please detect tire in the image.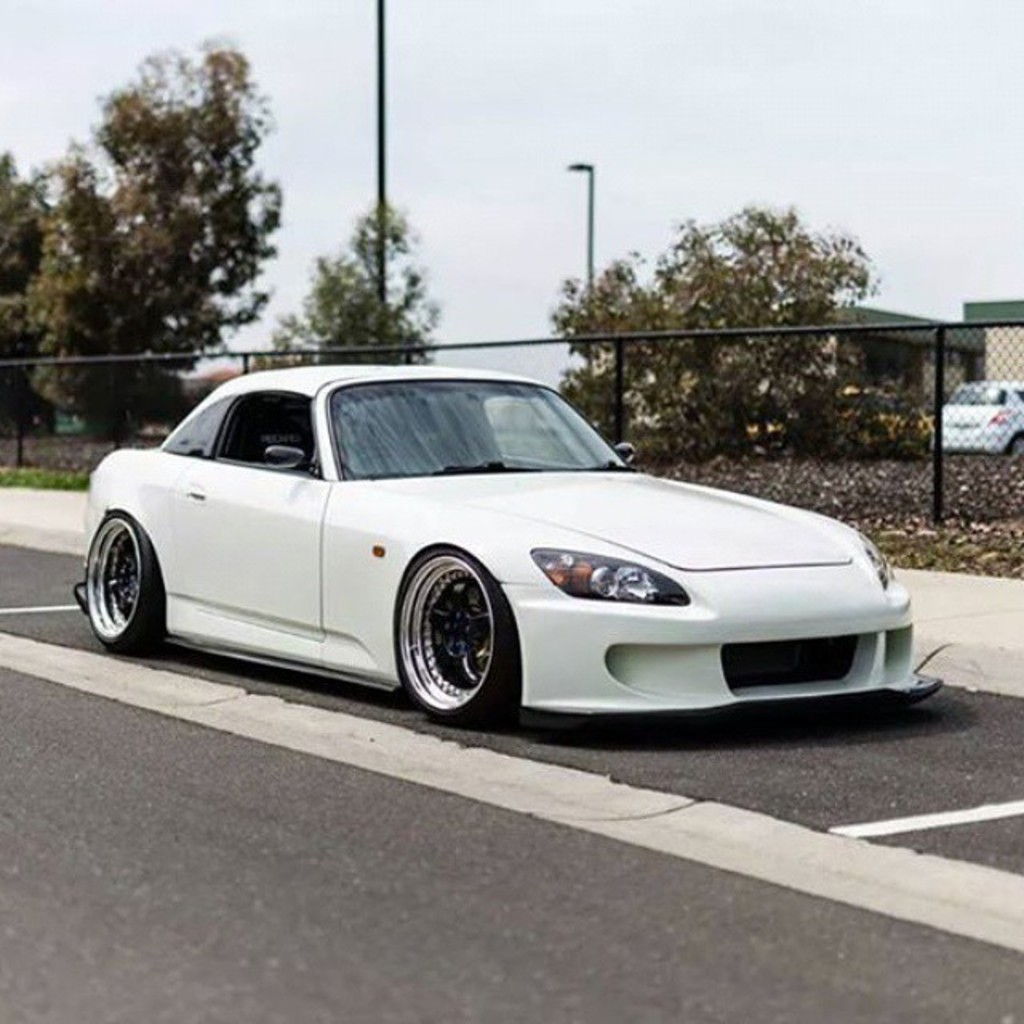
[x1=80, y1=512, x2=168, y2=659].
